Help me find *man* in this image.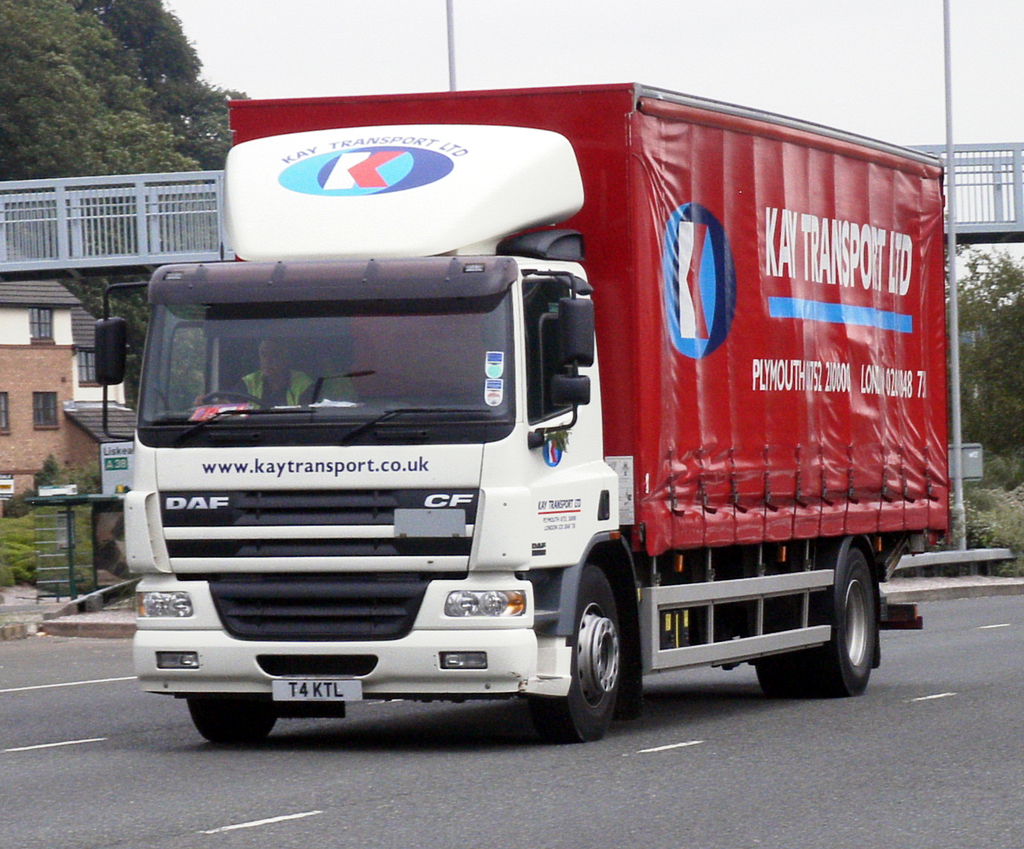
Found it: left=212, top=325, right=317, bottom=408.
